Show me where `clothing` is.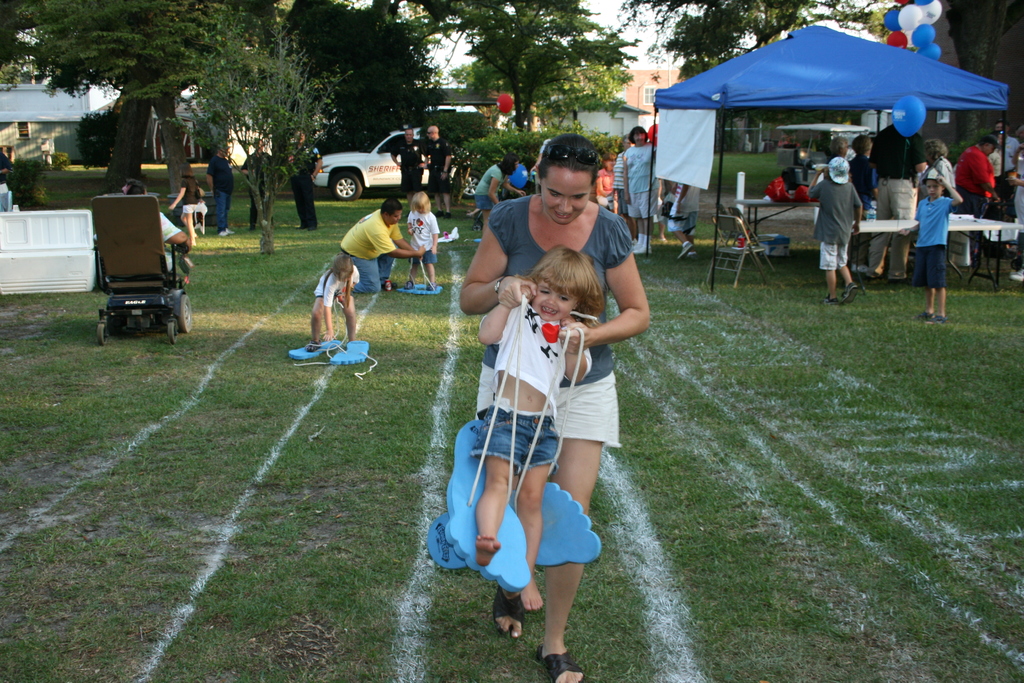
`clothing` is at {"x1": 953, "y1": 145, "x2": 993, "y2": 223}.
